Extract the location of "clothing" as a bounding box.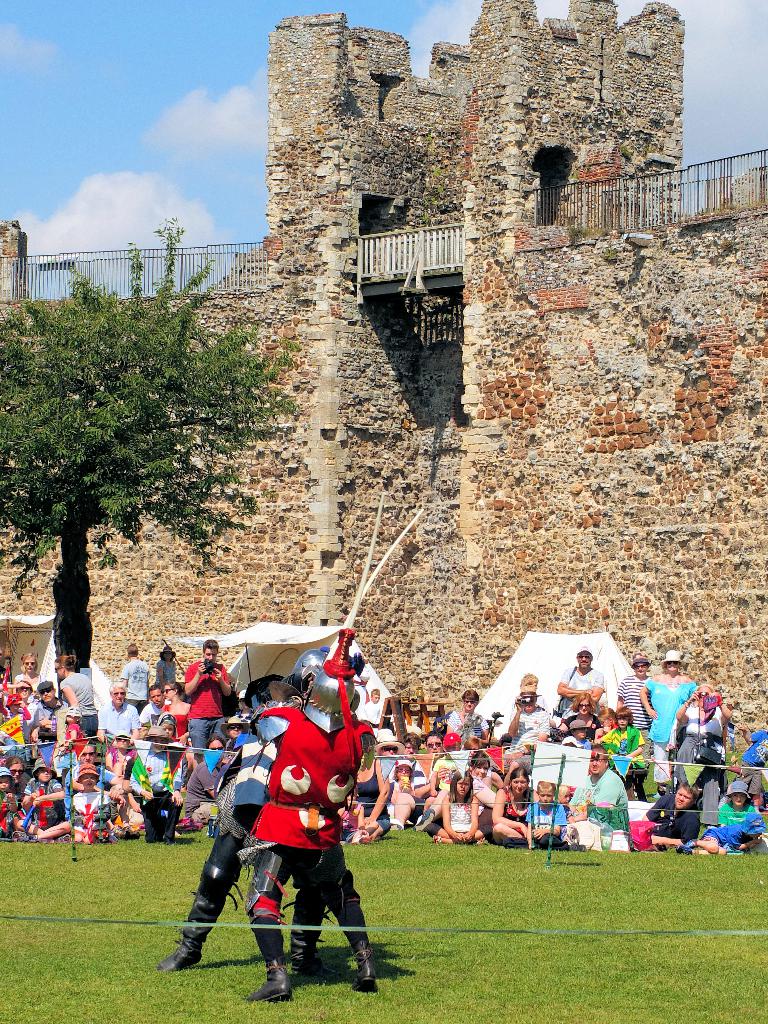
BBox(408, 755, 448, 797).
